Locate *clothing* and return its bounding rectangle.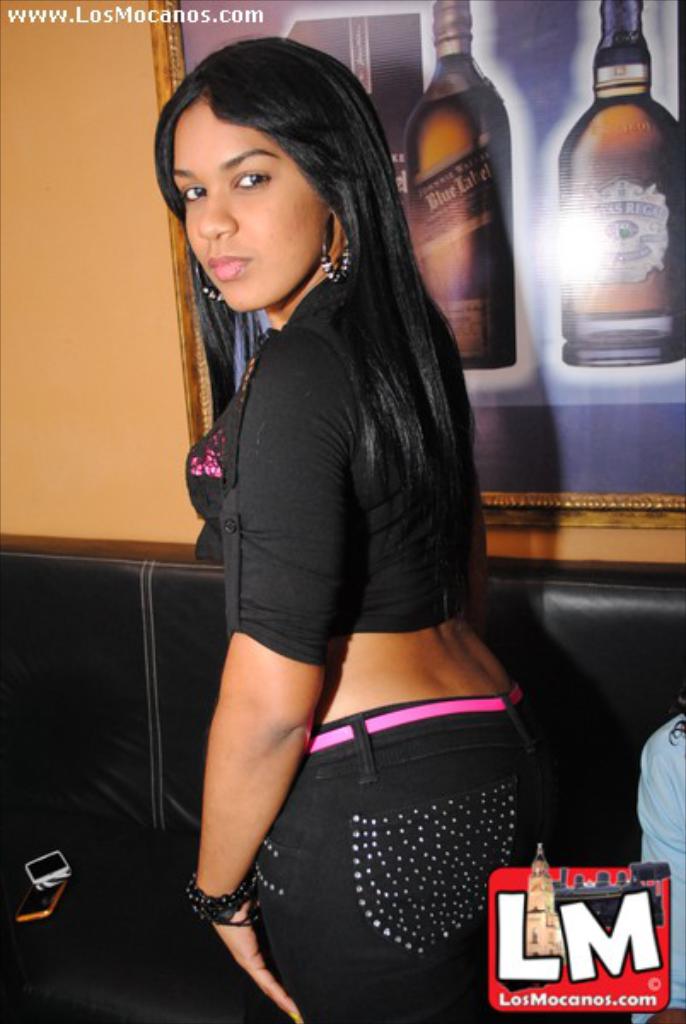
select_region(184, 271, 553, 1022).
